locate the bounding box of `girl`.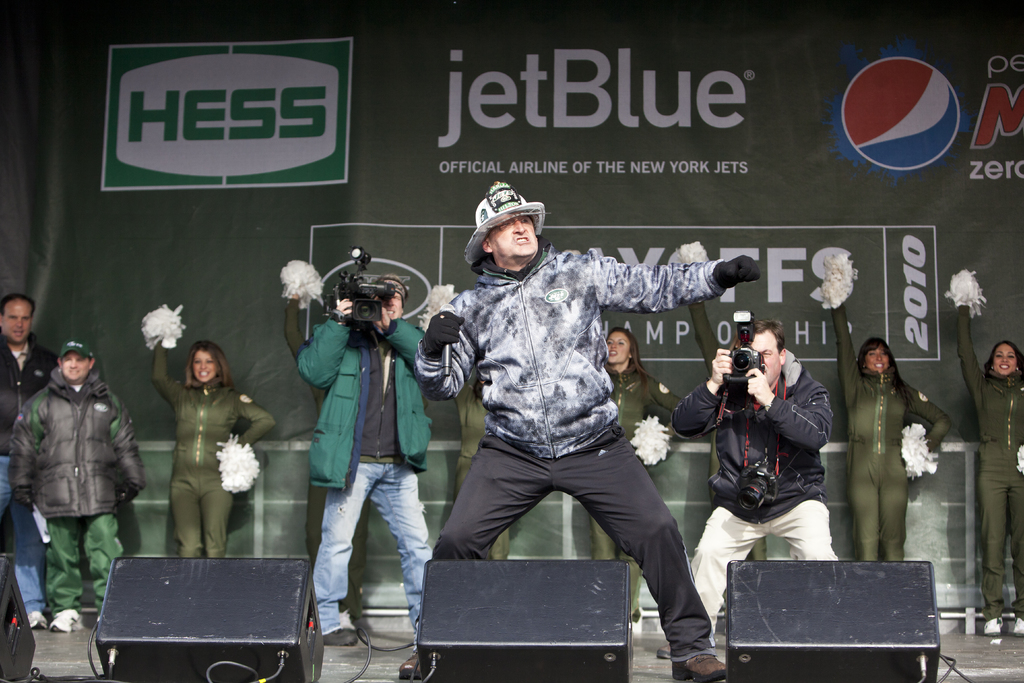
Bounding box: bbox=[140, 304, 274, 559].
